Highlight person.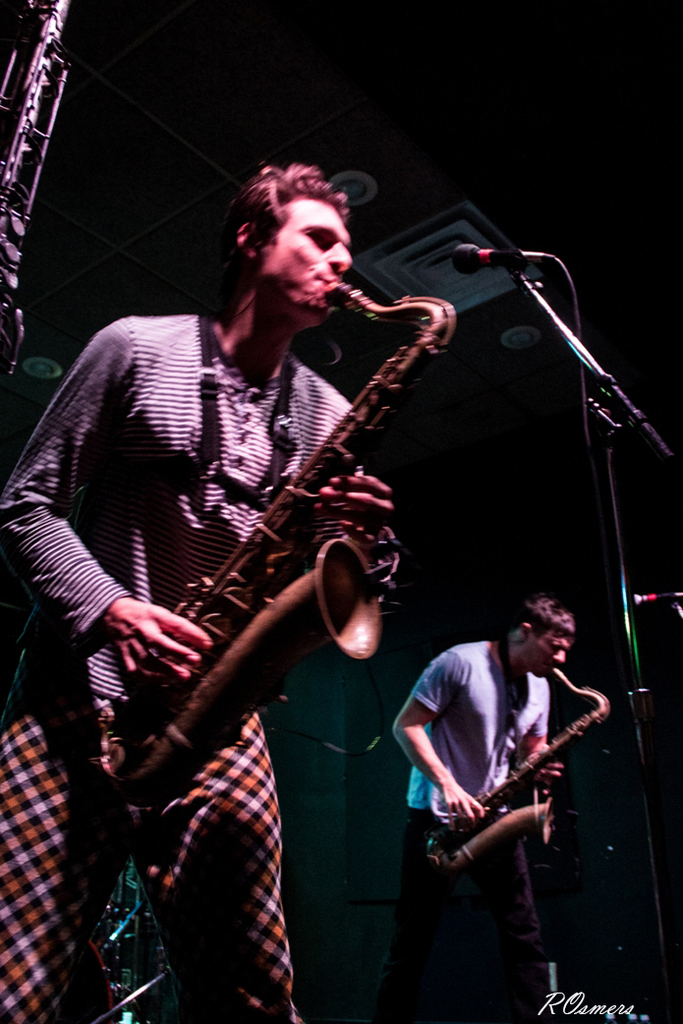
Highlighted region: bbox=(0, 158, 394, 1023).
